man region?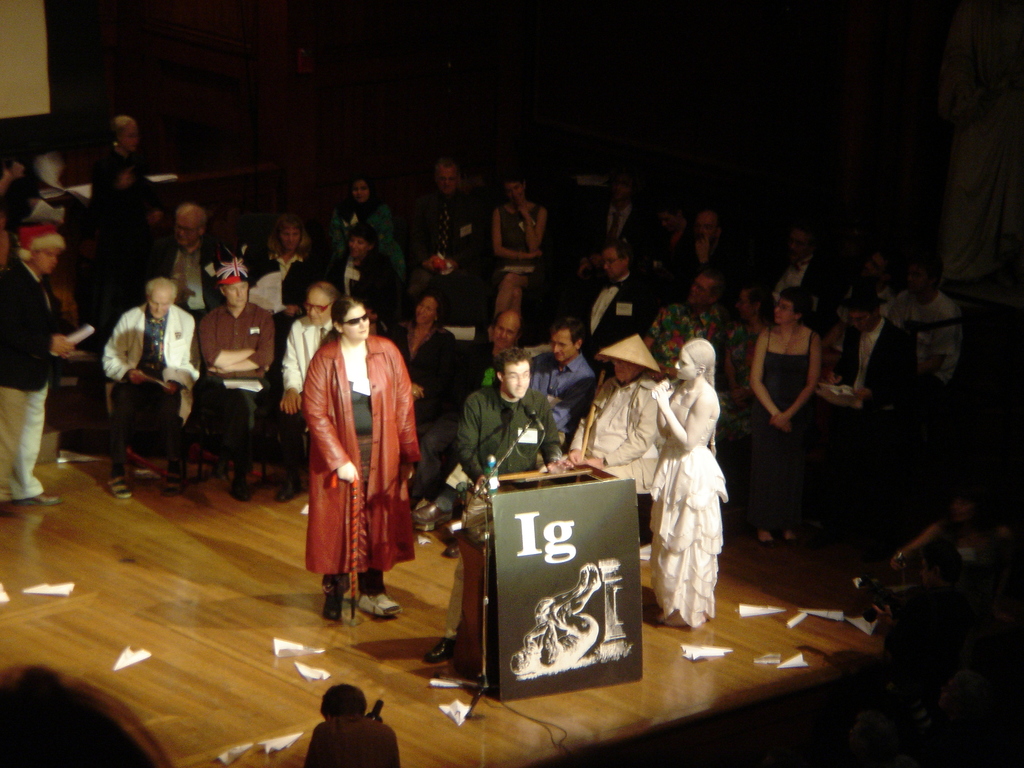
[x1=826, y1=254, x2=909, y2=346]
